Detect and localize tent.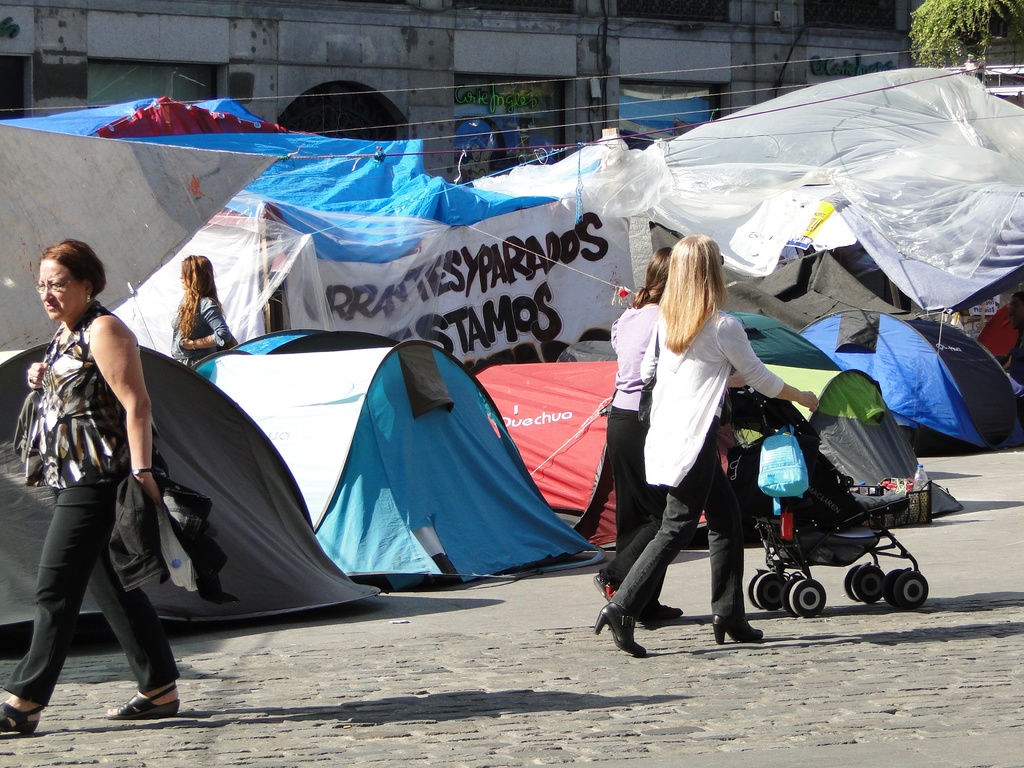
Localized at 0, 328, 381, 610.
